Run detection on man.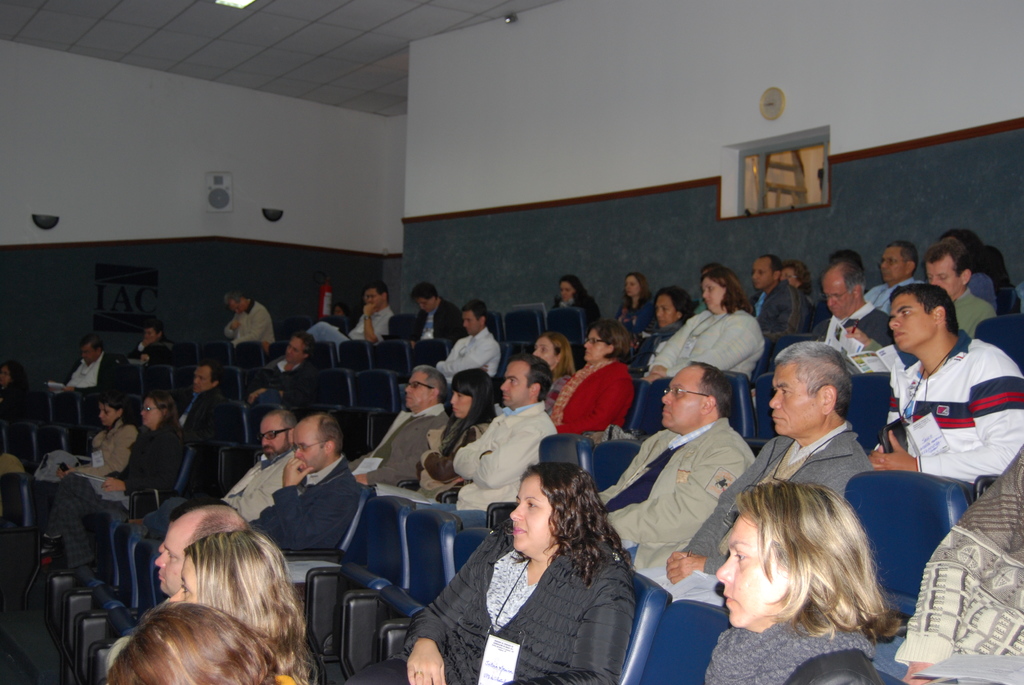
Result: [x1=595, y1=361, x2=756, y2=576].
